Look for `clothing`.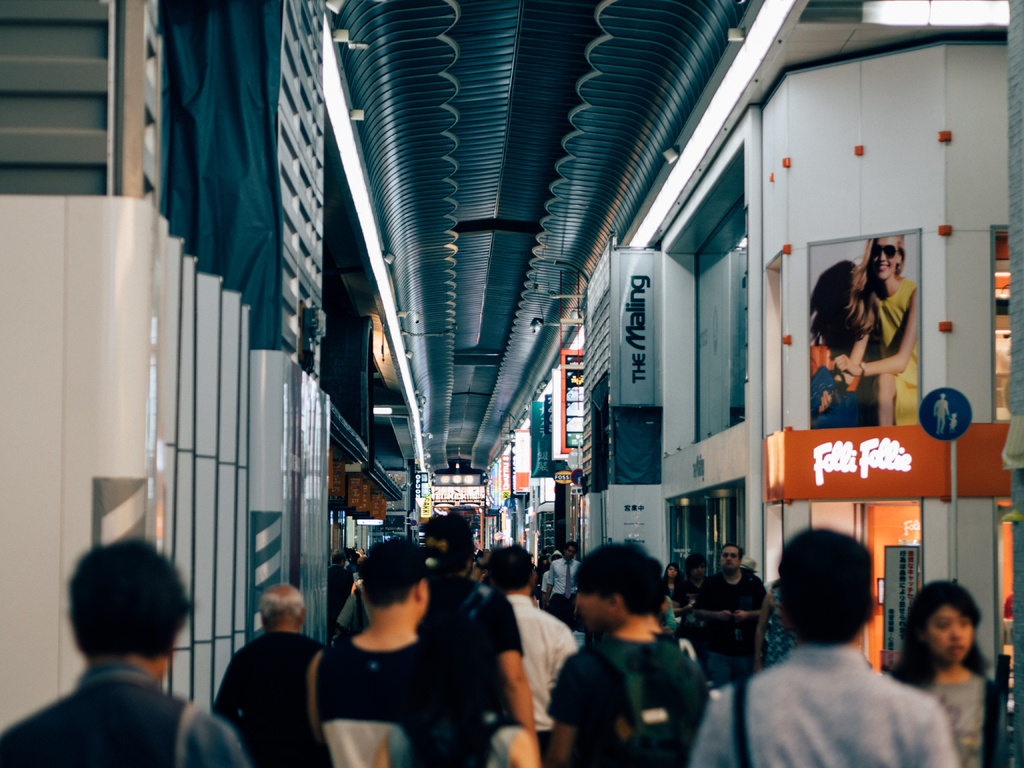
Found: 693:652:955:767.
